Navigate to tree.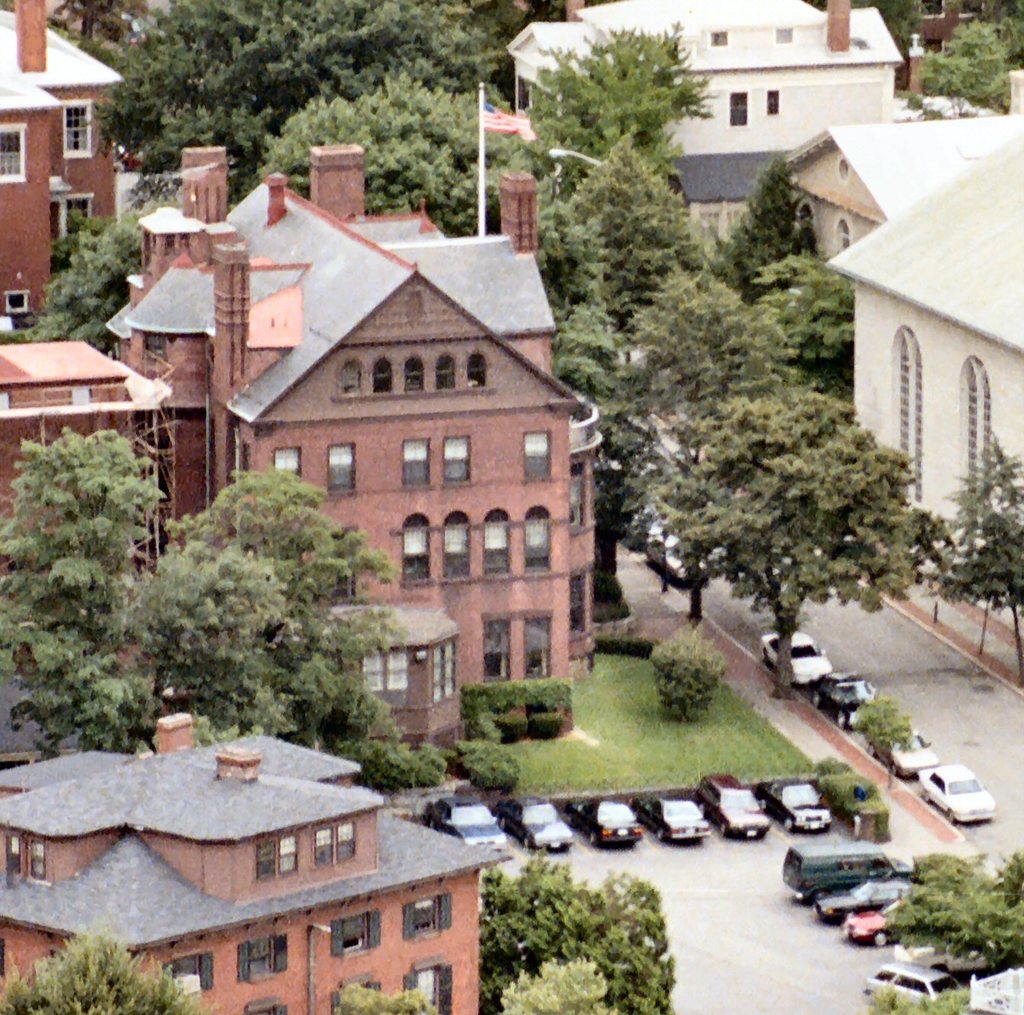
Navigation target: pyautogui.locateOnScreen(545, 135, 707, 332).
